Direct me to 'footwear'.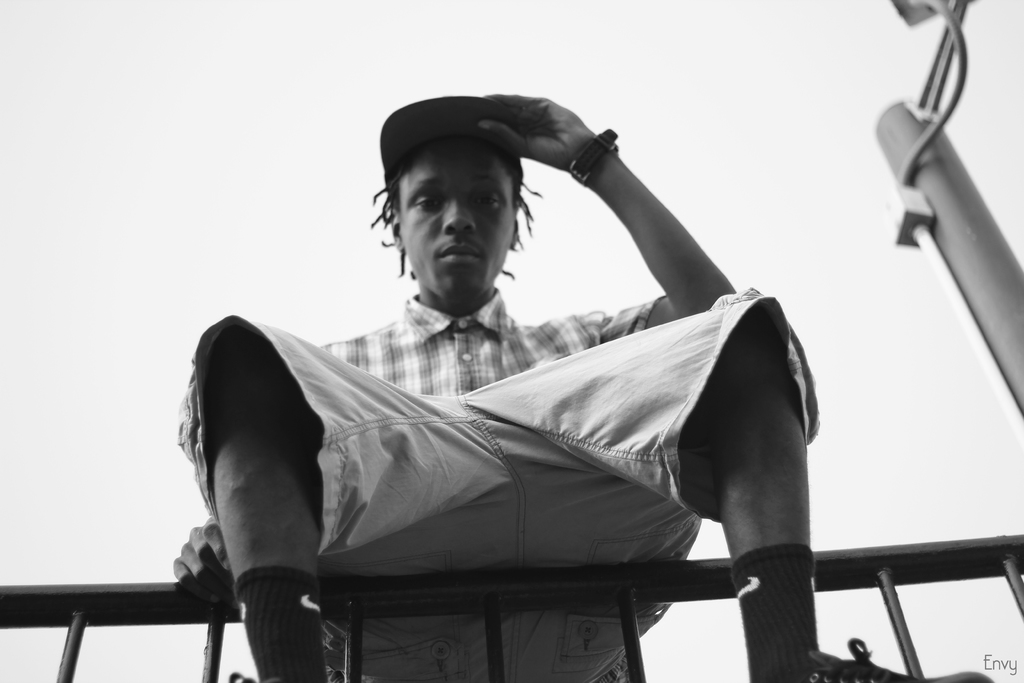
Direction: 803,636,995,682.
